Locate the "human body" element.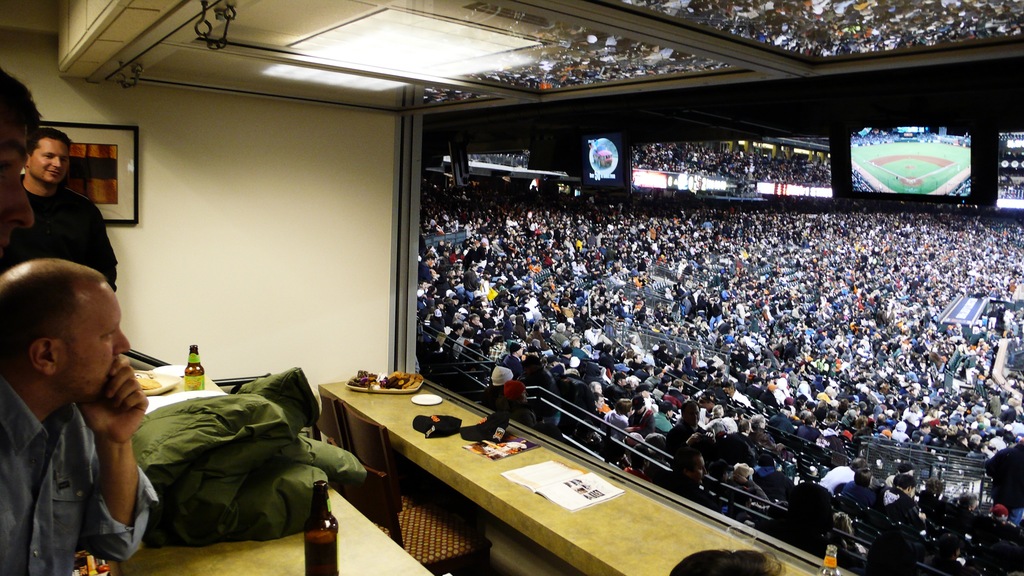
Element bbox: select_region(446, 198, 455, 201).
